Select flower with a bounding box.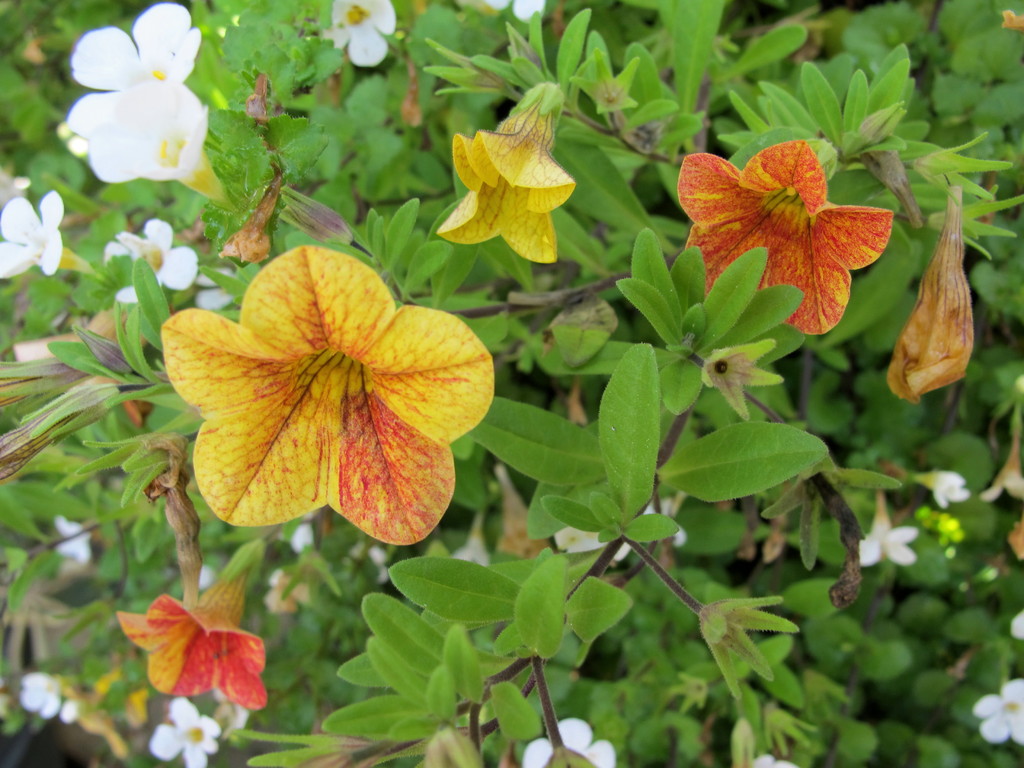
select_region(83, 650, 153, 733).
